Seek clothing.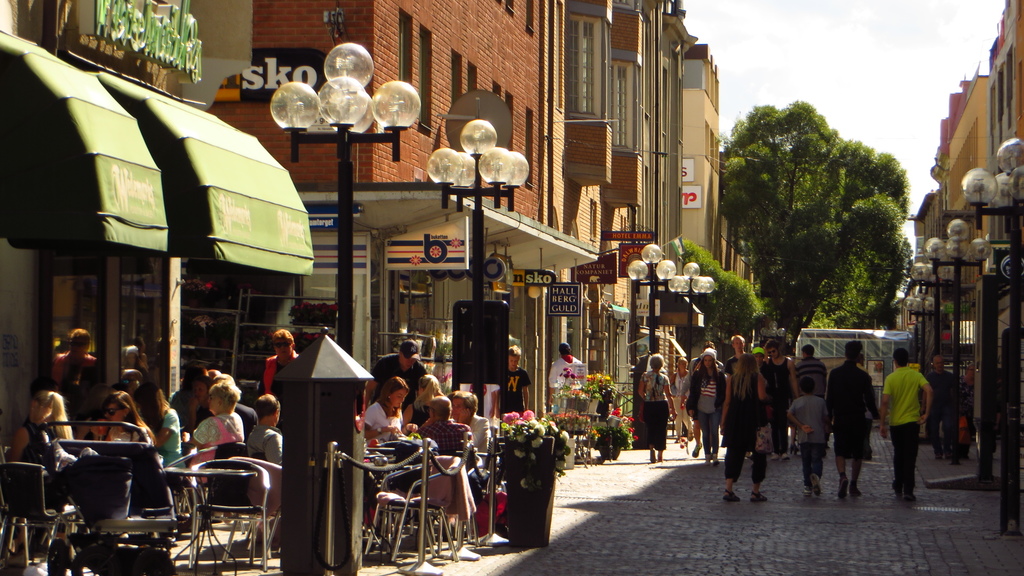
x1=78, y1=415, x2=150, y2=451.
